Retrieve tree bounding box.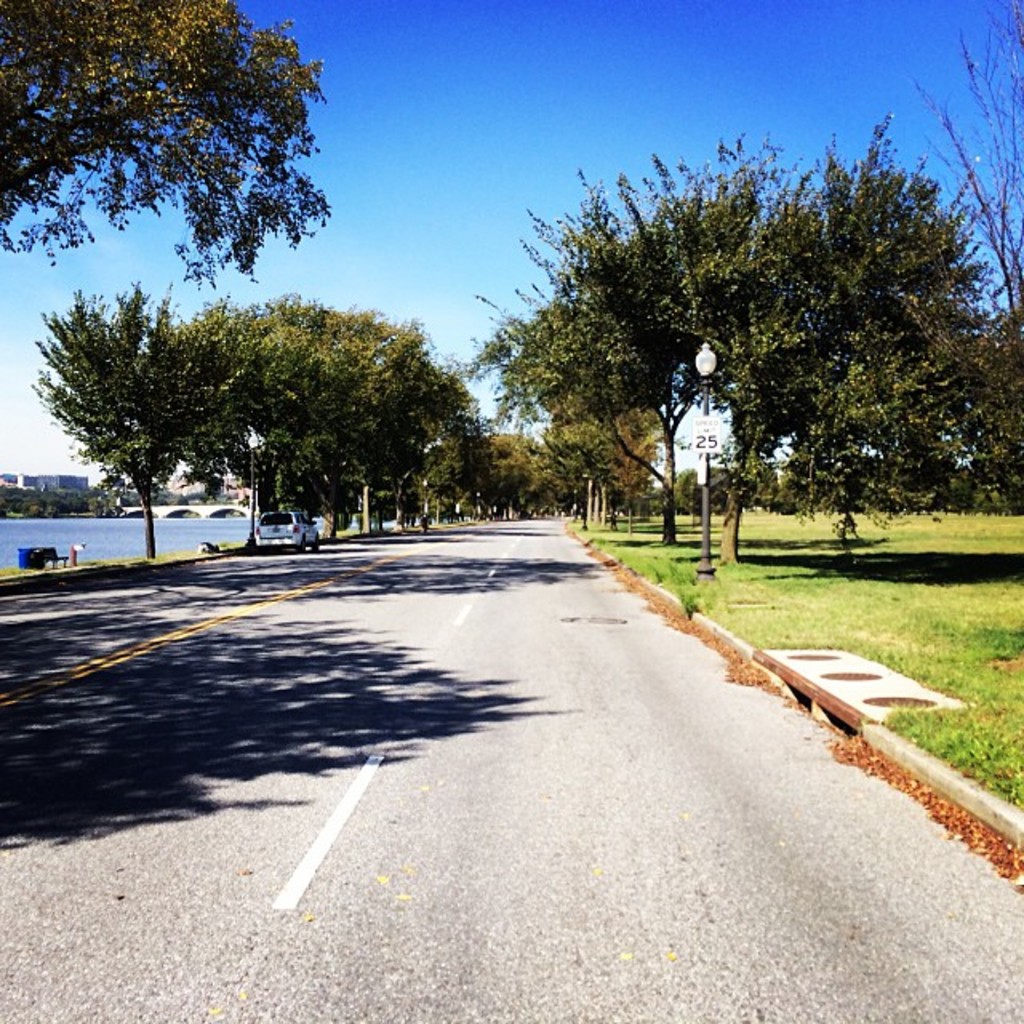
Bounding box: left=14, top=264, right=250, bottom=590.
